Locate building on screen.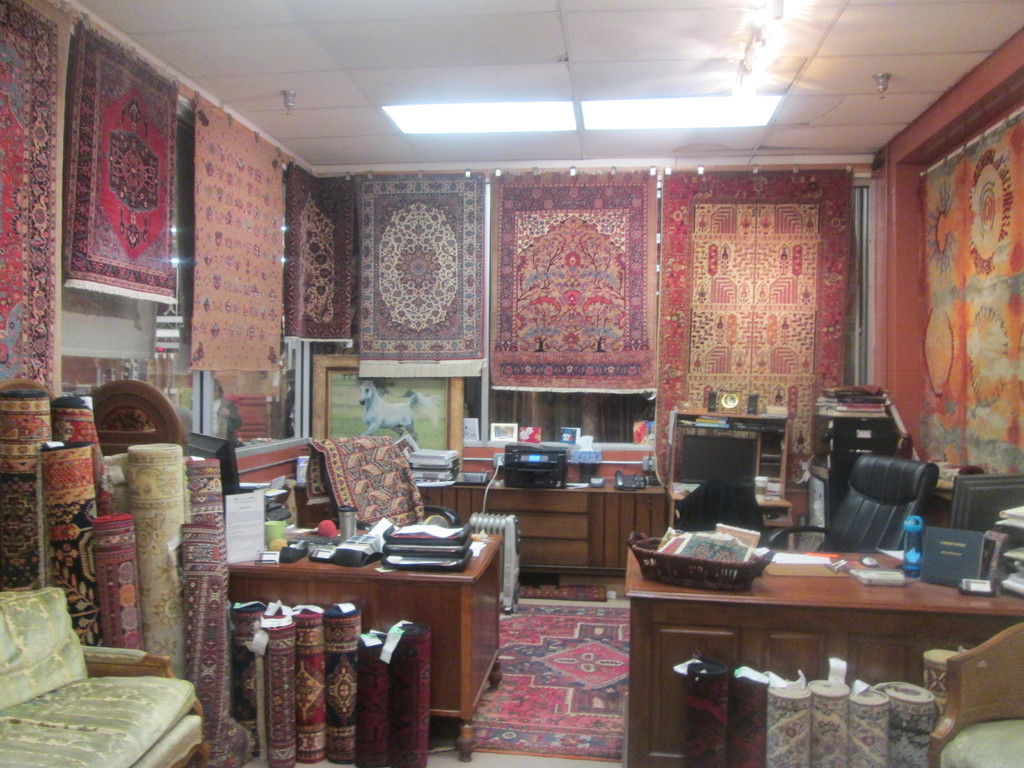
On screen at bbox(0, 1, 1023, 767).
